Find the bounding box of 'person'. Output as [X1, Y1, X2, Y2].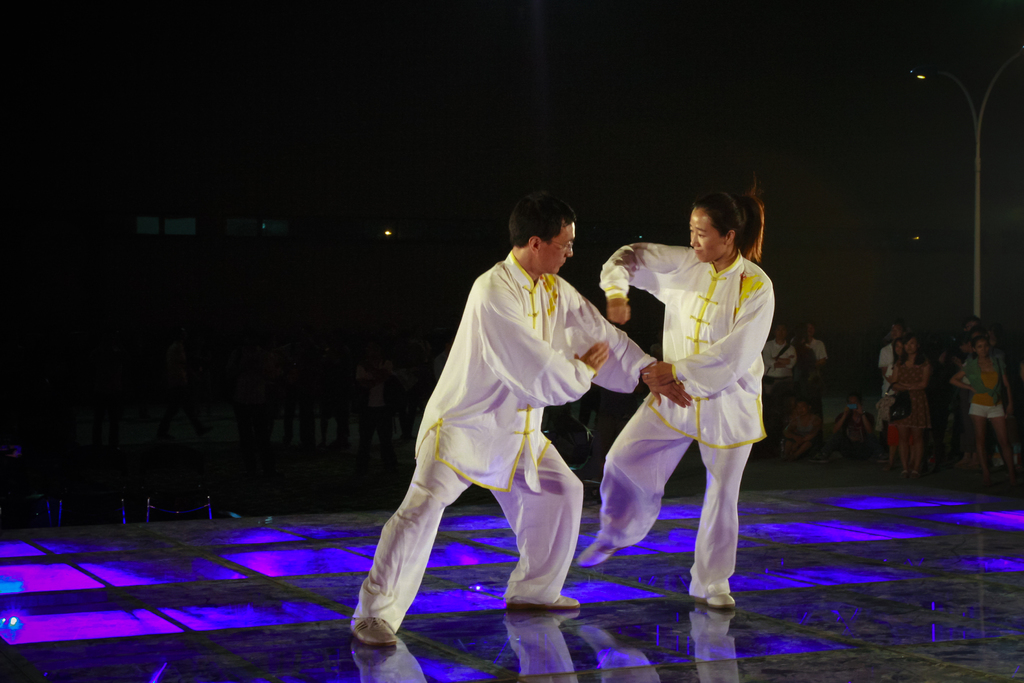
[763, 320, 797, 434].
